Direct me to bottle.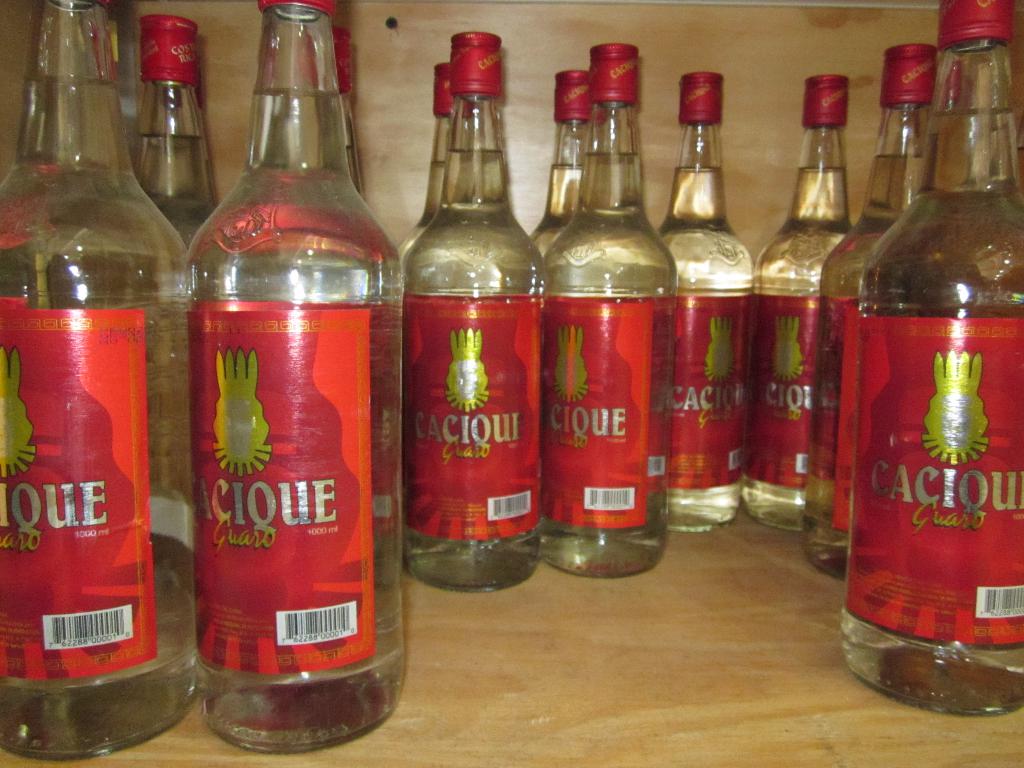
Direction: bbox=[396, 60, 487, 278].
